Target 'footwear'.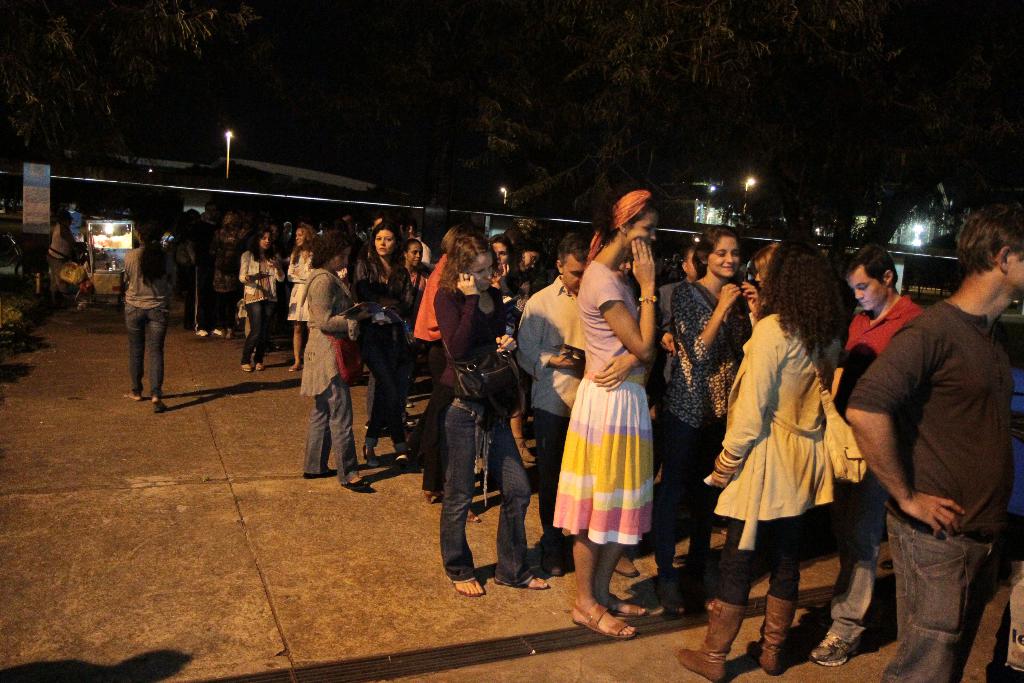
Target region: 152, 401, 166, 416.
